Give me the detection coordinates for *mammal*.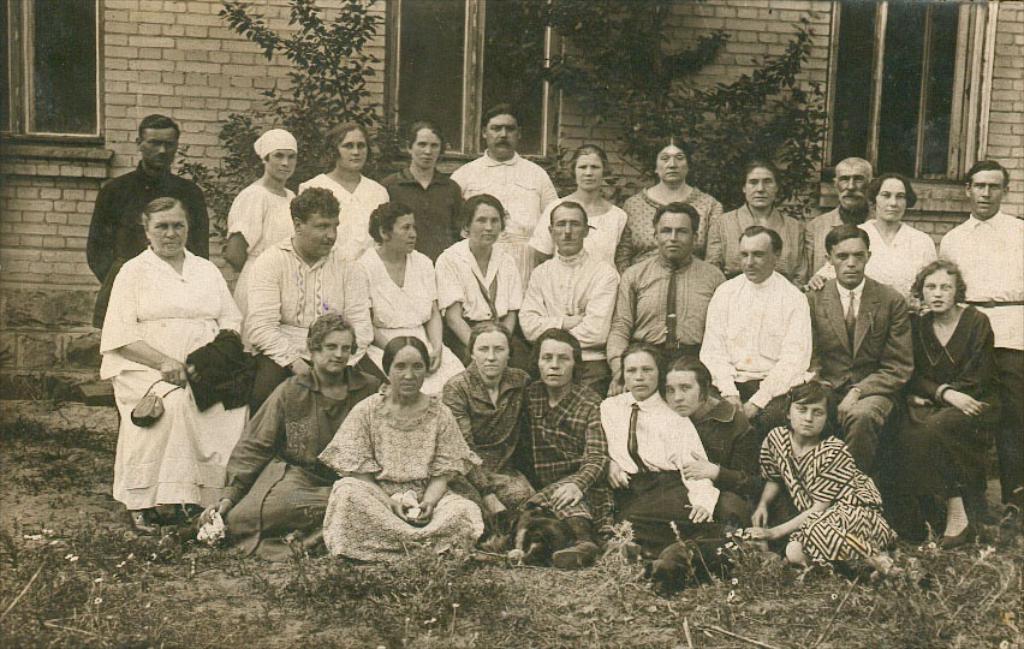
[left=740, top=377, right=900, bottom=580].
